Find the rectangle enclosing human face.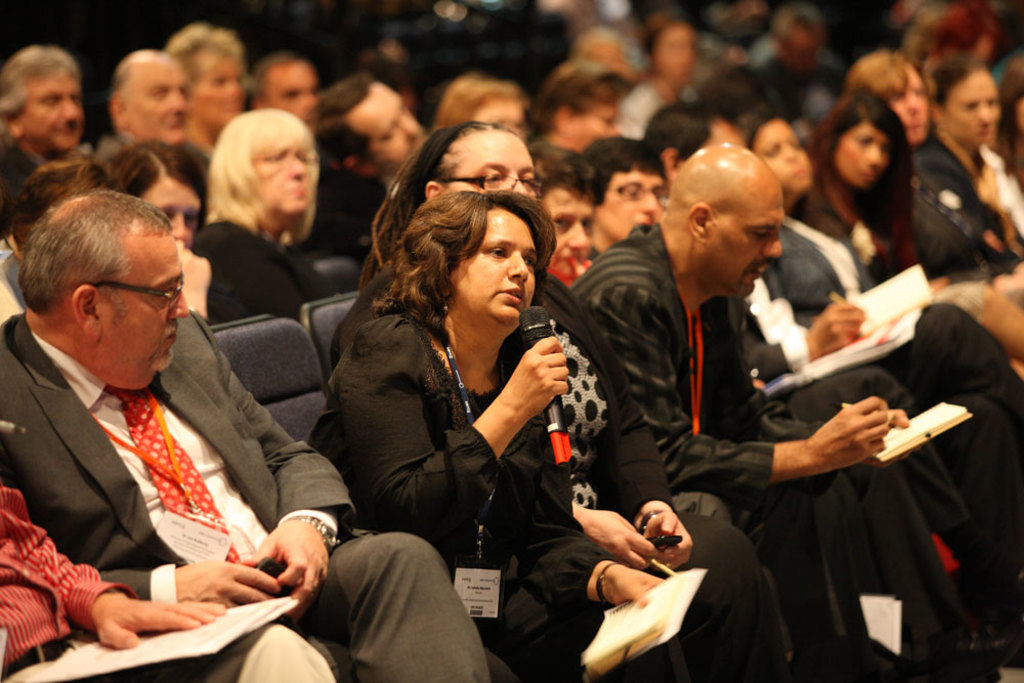
(left=141, top=172, right=200, bottom=245).
